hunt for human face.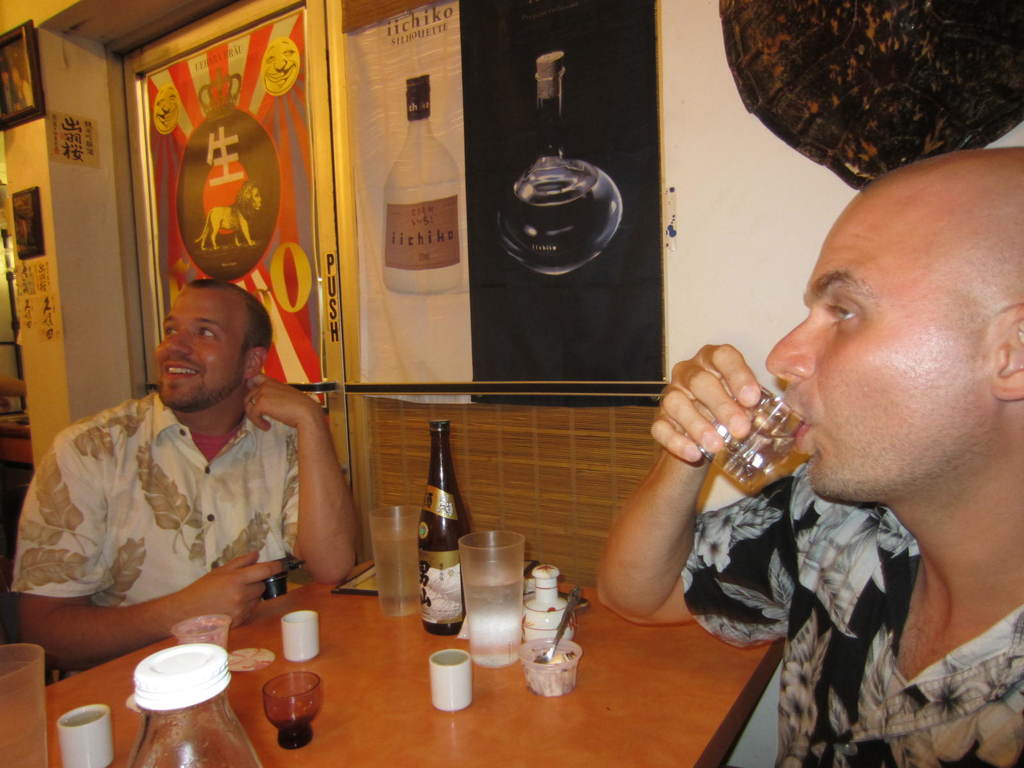
Hunted down at (155,288,246,408).
